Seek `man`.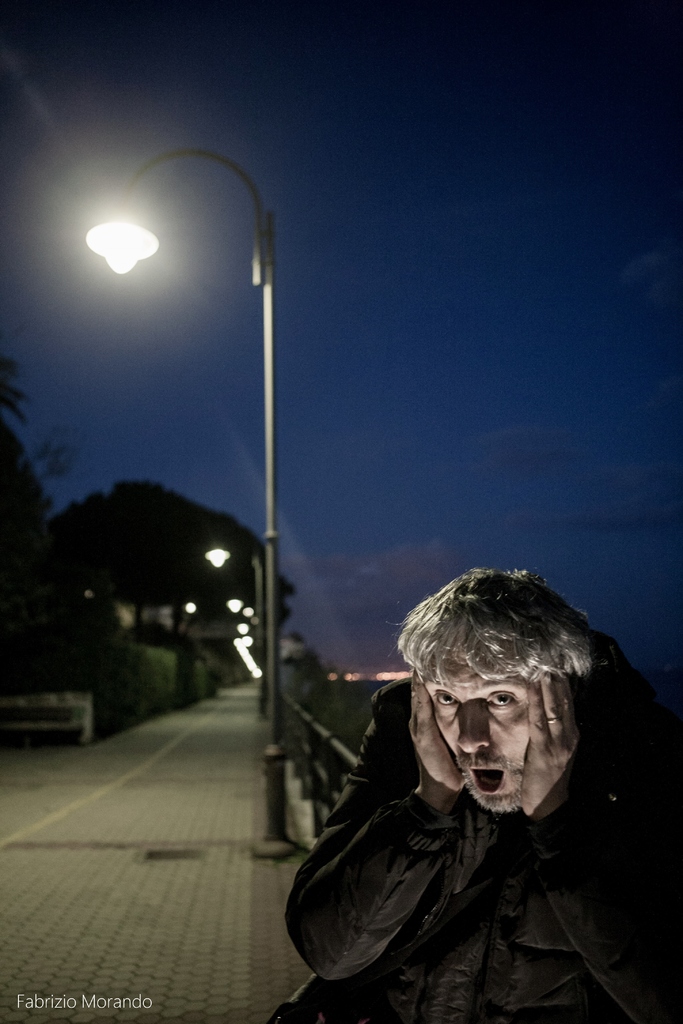
276:568:682:1023.
